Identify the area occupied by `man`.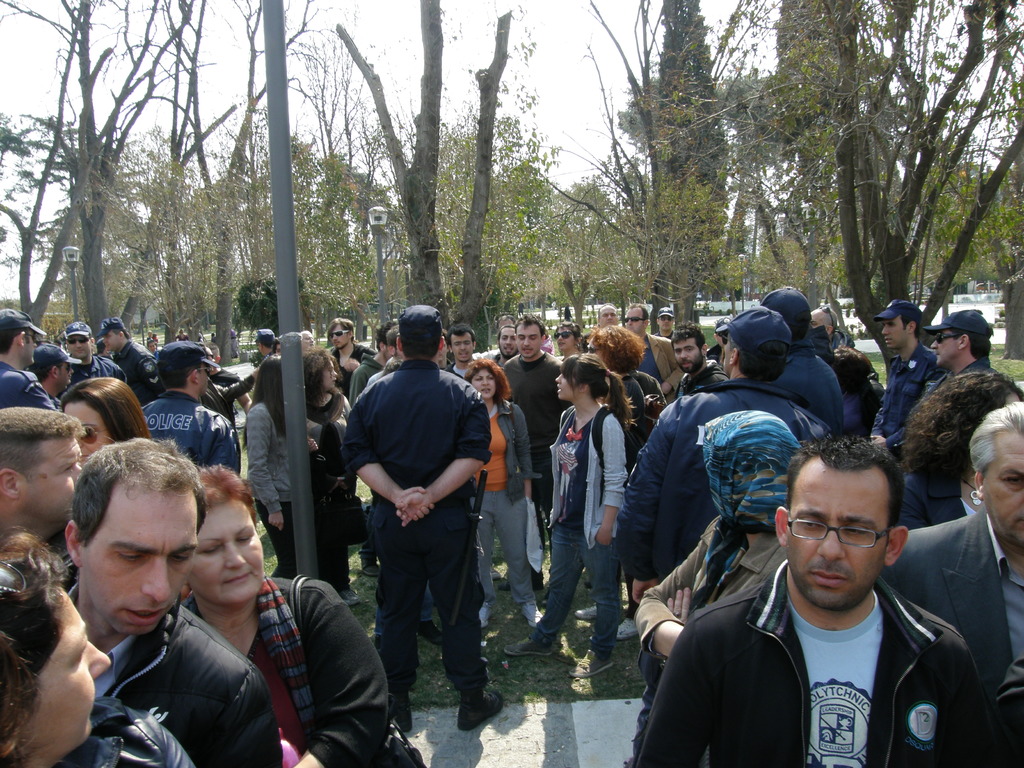
Area: bbox=(28, 344, 77, 404).
